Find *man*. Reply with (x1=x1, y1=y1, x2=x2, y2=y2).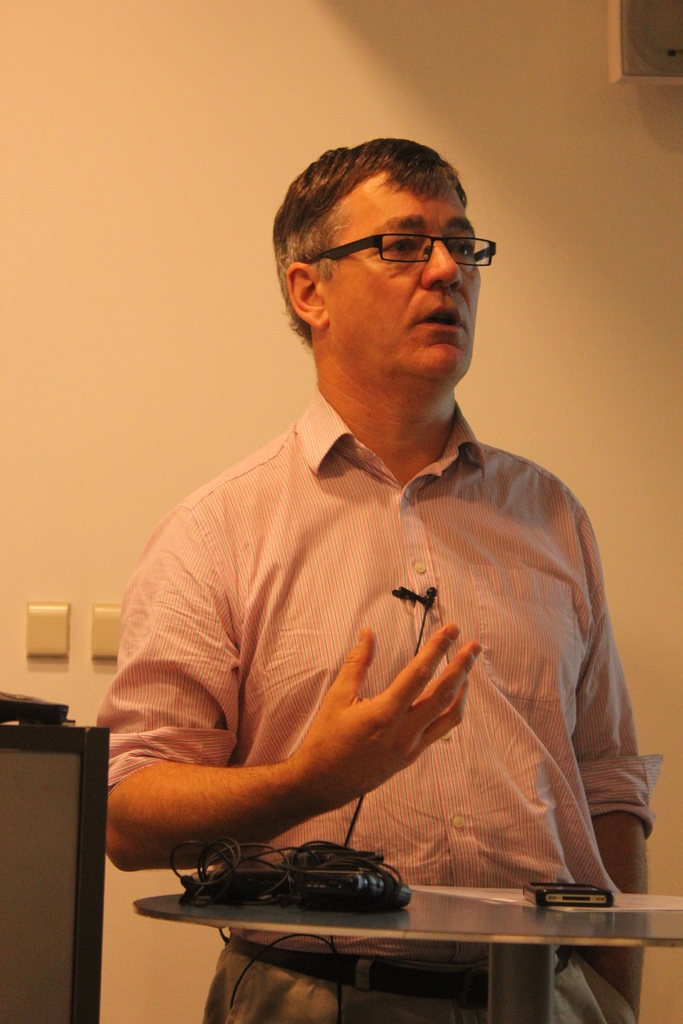
(x1=91, y1=131, x2=652, y2=989).
